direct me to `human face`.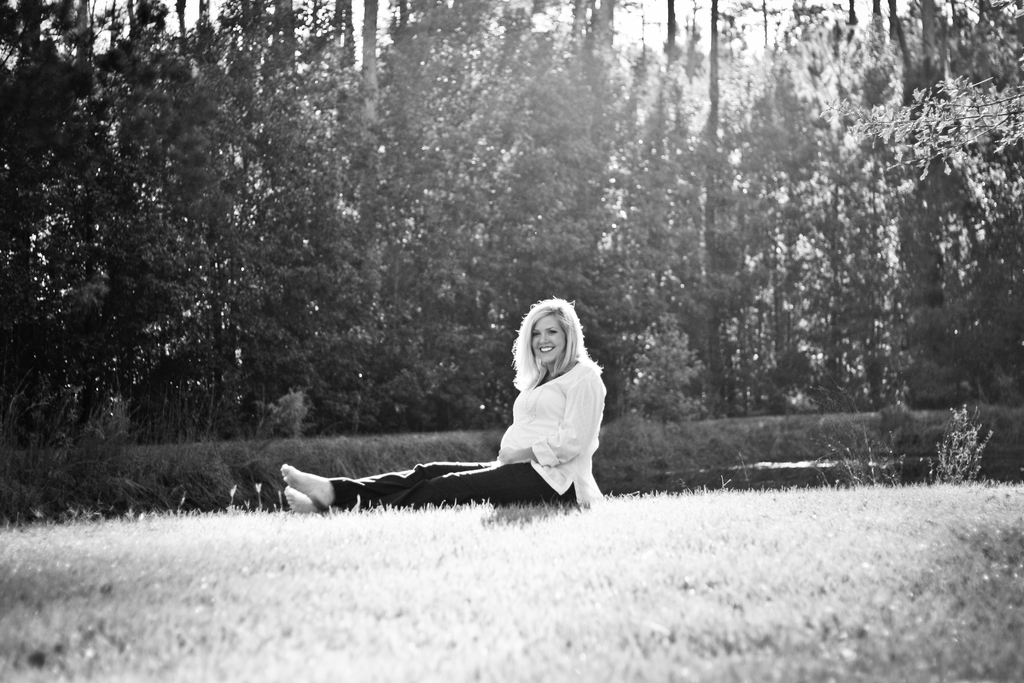
Direction: crop(532, 315, 566, 363).
